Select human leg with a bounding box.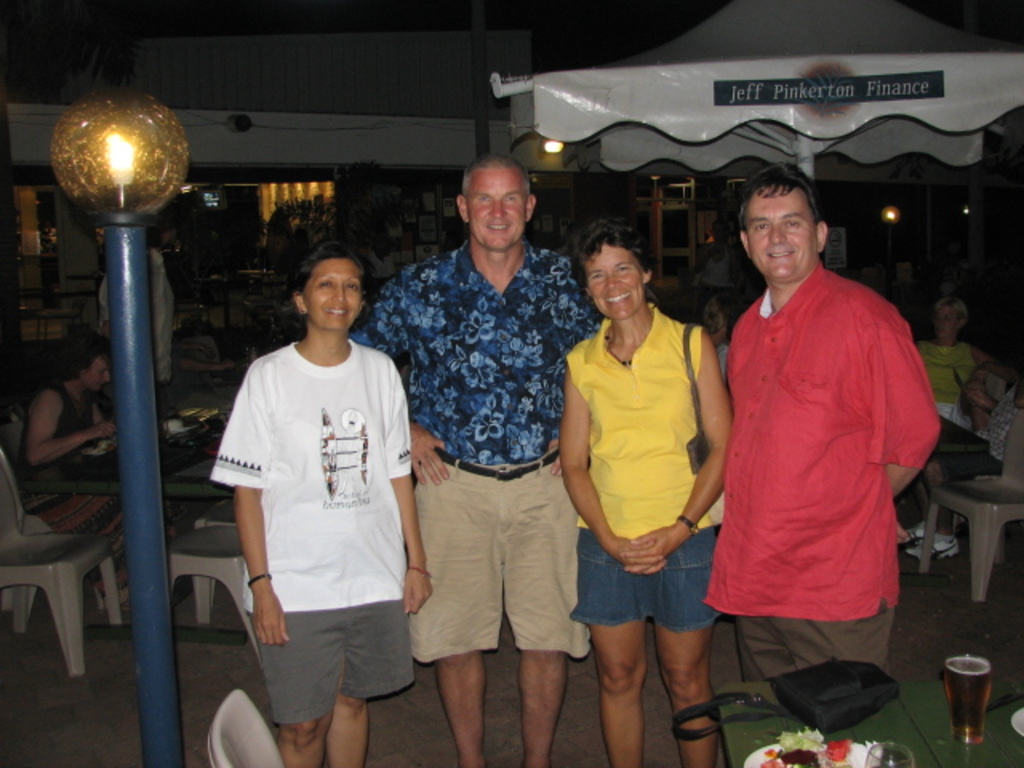
[left=429, top=650, right=490, bottom=766].
